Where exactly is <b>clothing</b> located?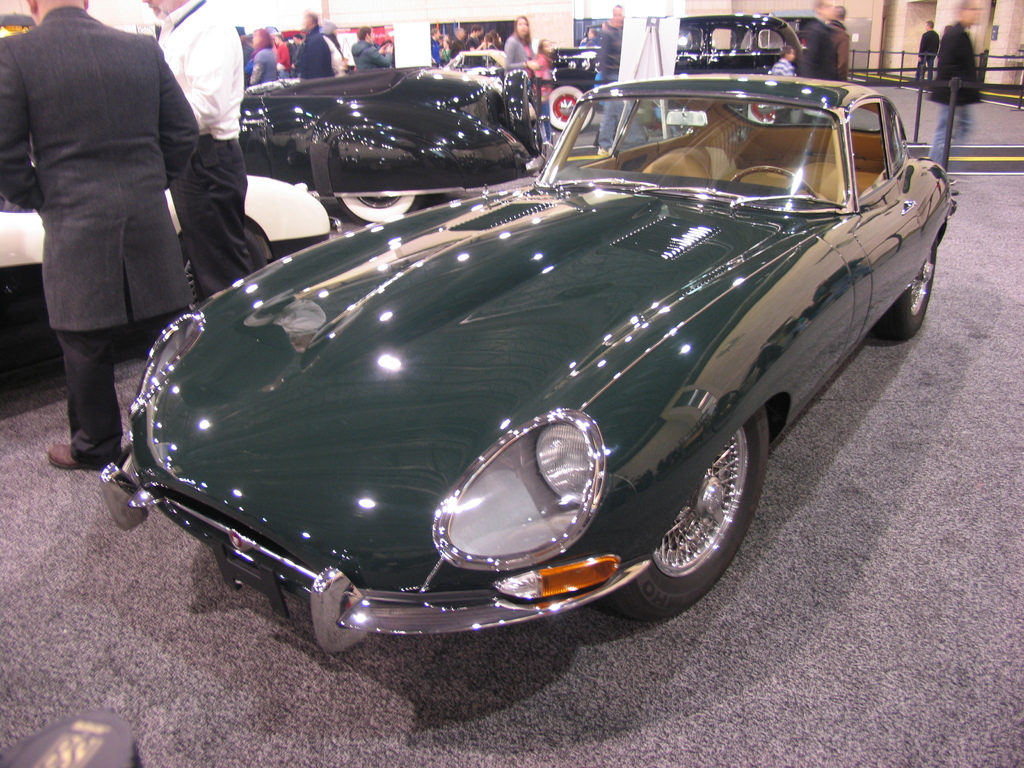
Its bounding box is (353,38,389,71).
